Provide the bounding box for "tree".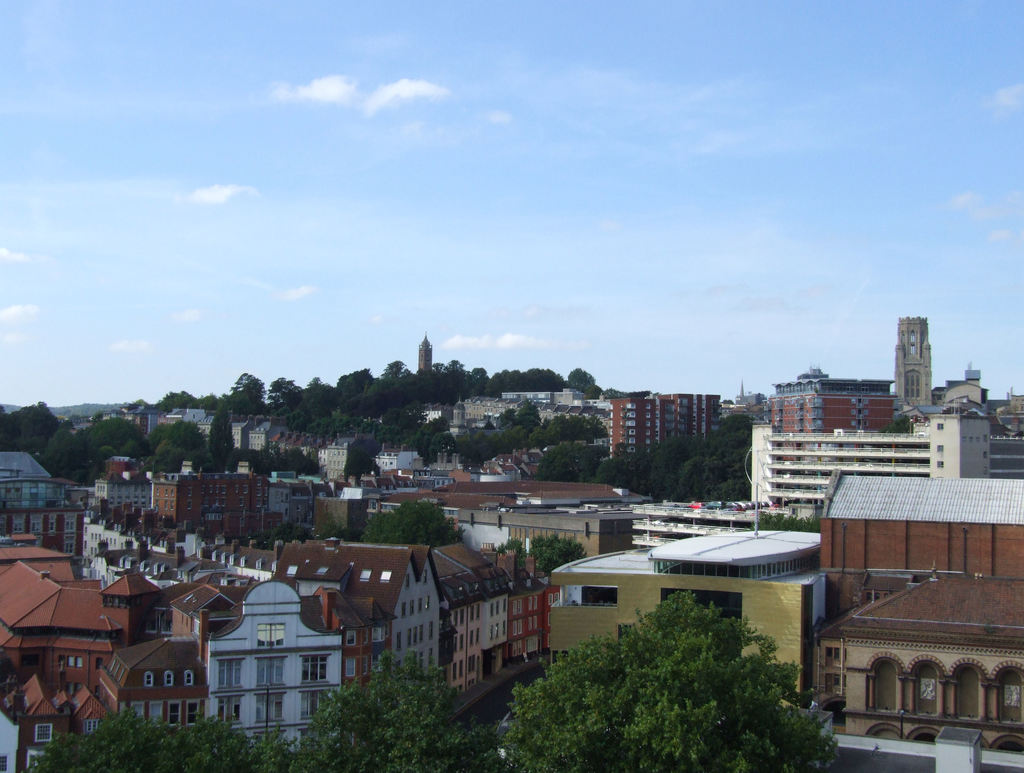
{"x1": 884, "y1": 418, "x2": 912, "y2": 432}.
